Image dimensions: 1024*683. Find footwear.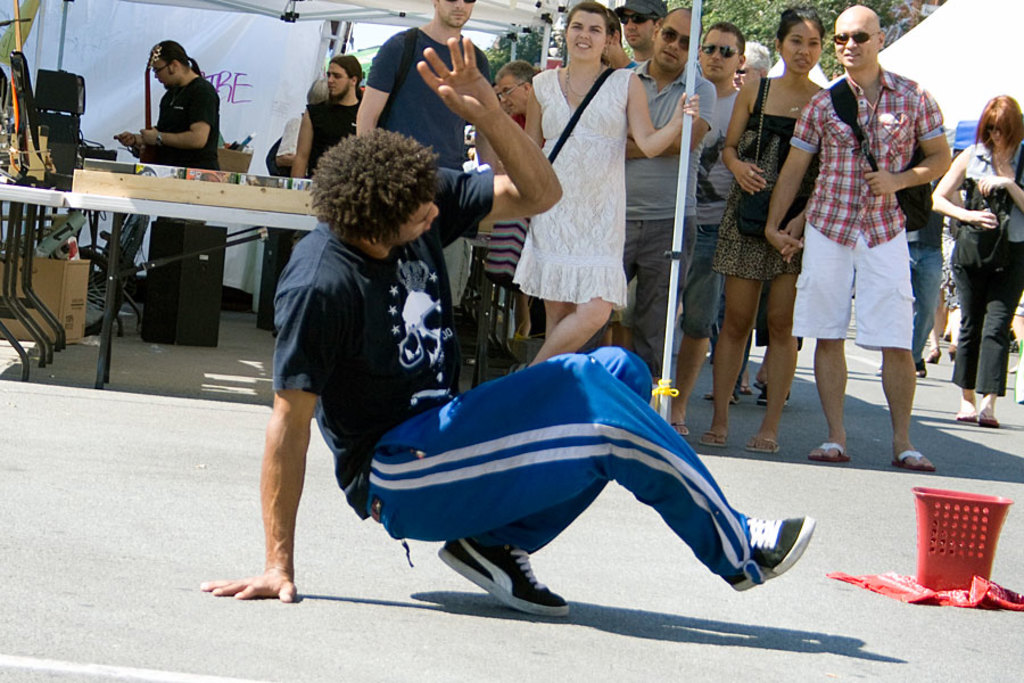
[x1=674, y1=414, x2=689, y2=437].
